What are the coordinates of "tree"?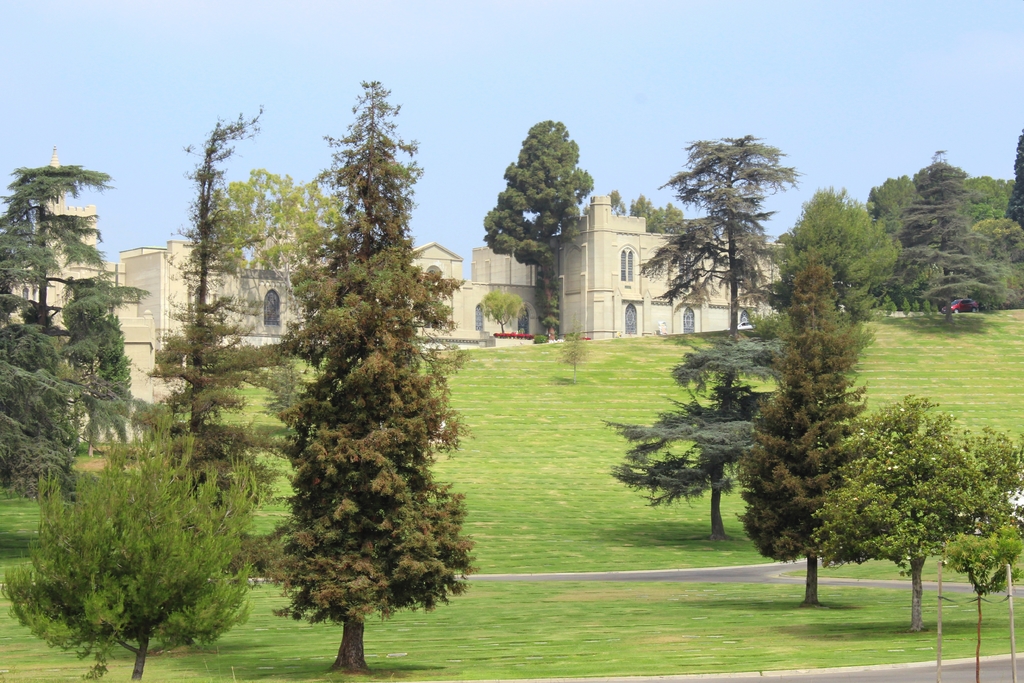
{"left": 930, "top": 426, "right": 1023, "bottom": 682}.
